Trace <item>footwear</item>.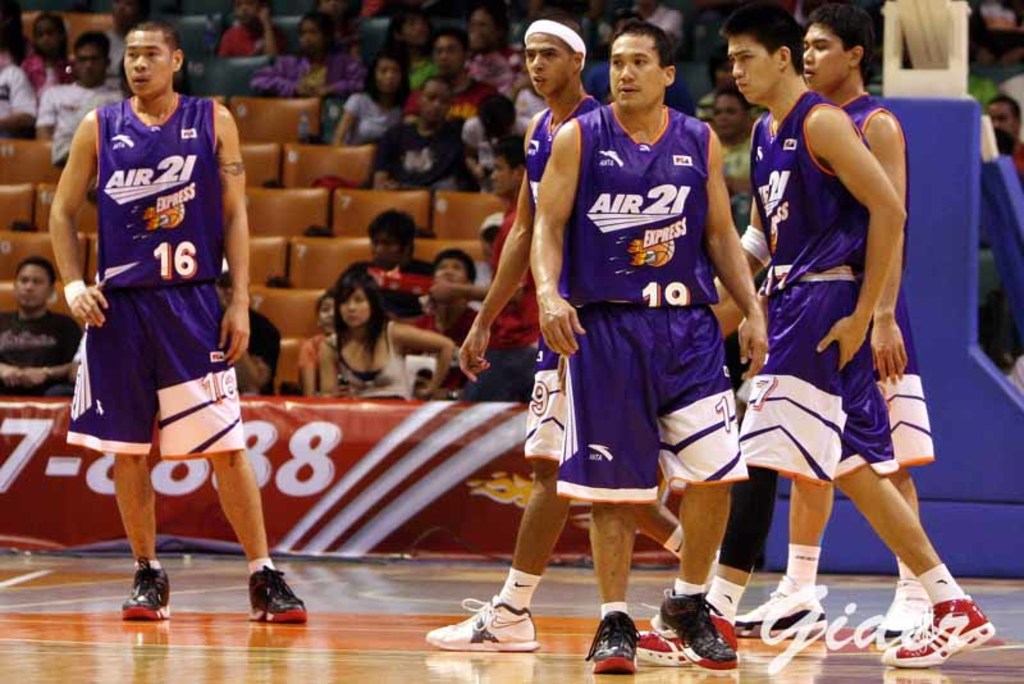
Traced to select_region(420, 592, 541, 652).
